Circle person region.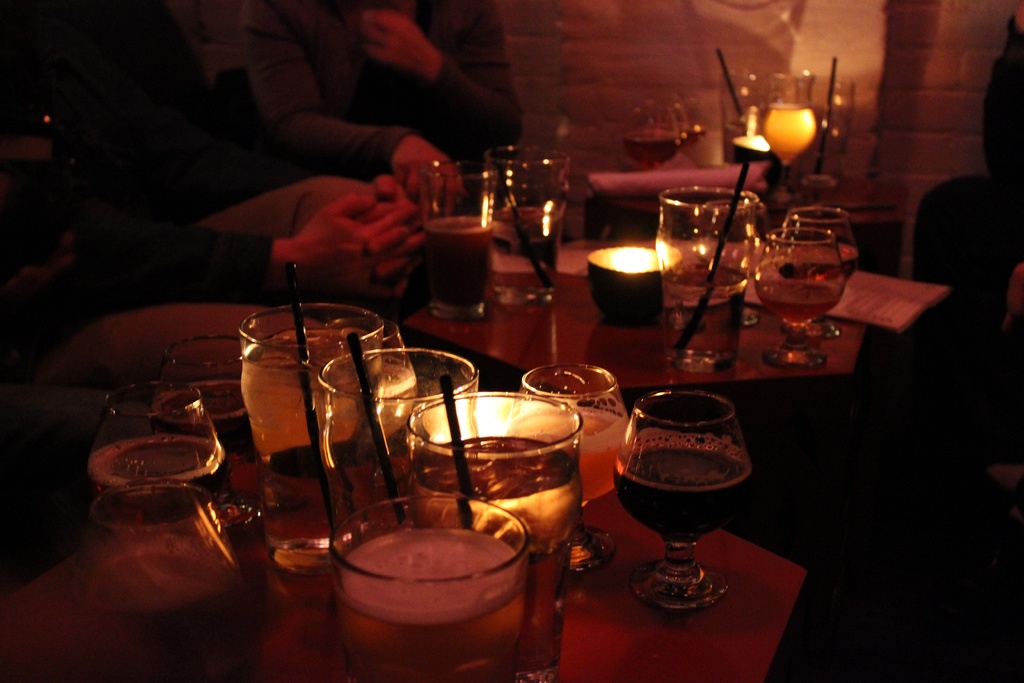
Region: (x1=913, y1=0, x2=1023, y2=367).
